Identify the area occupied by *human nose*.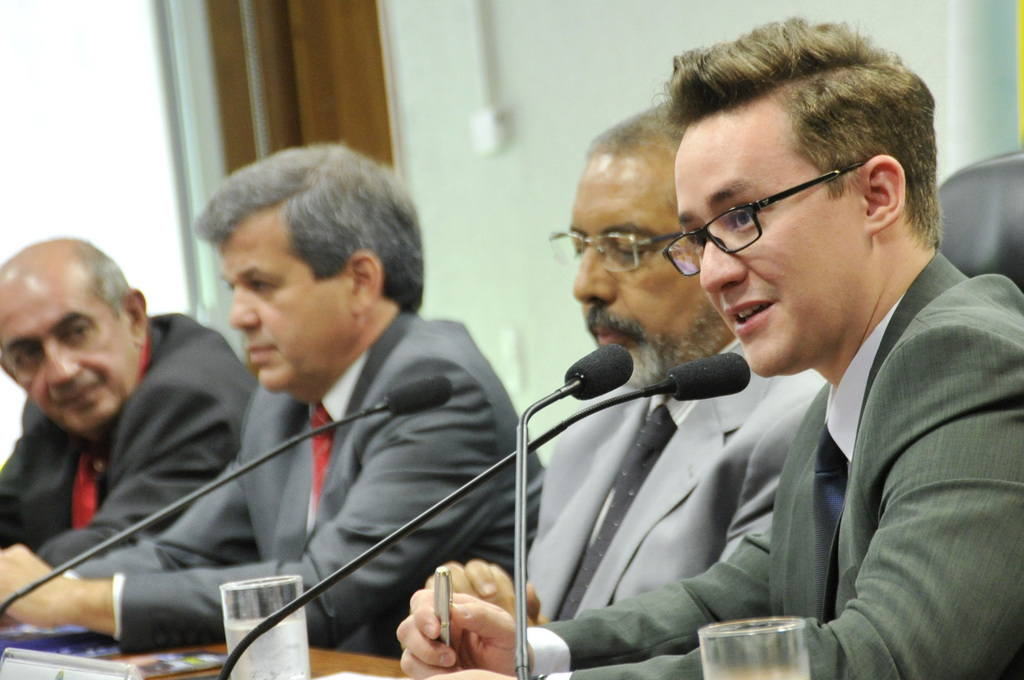
Area: 572:247:619:303.
